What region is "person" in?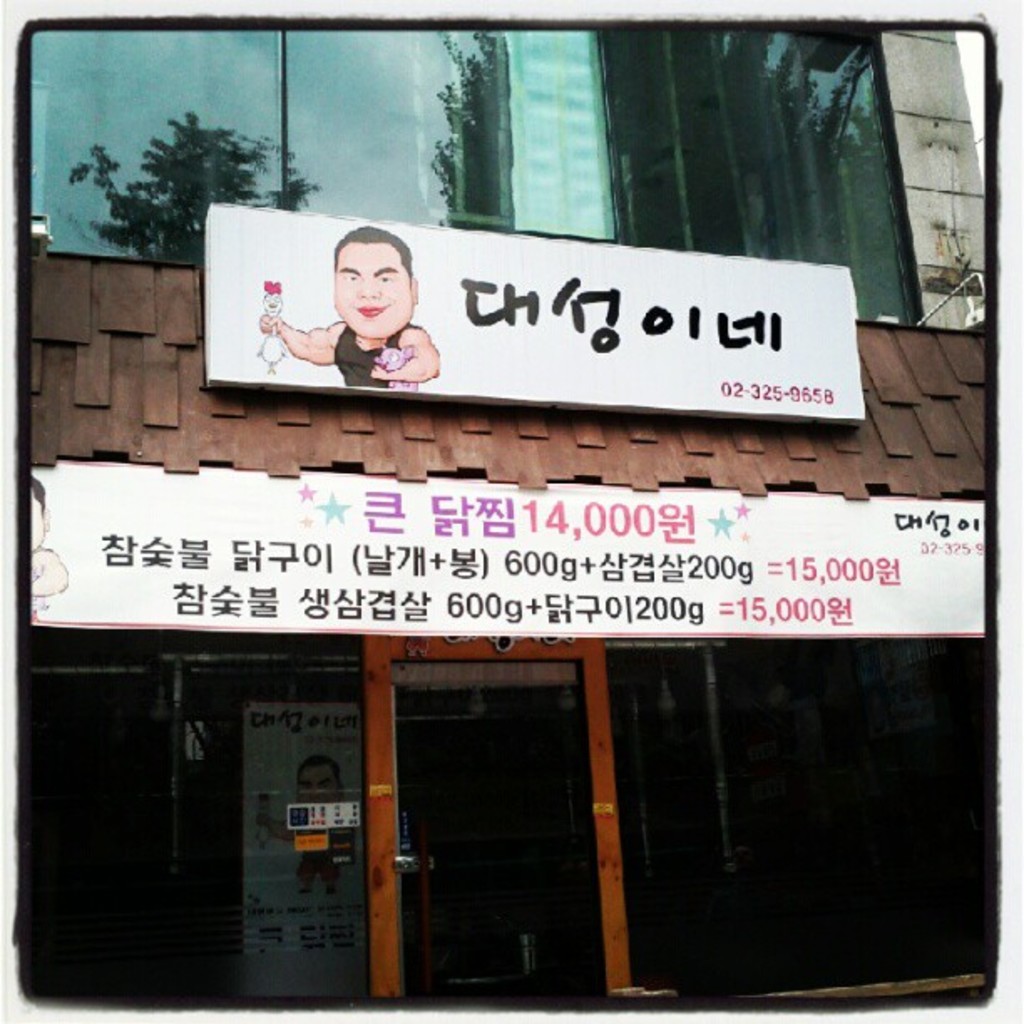
283/219/457/418.
